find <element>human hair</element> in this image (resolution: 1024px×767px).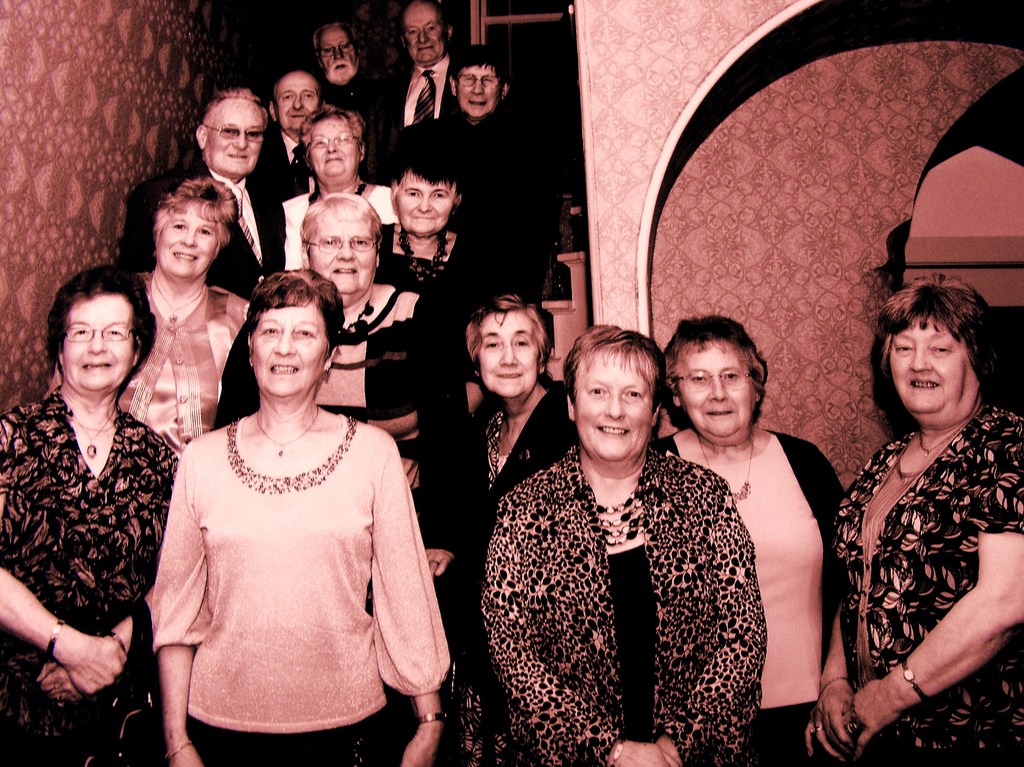
crop(206, 87, 259, 112).
